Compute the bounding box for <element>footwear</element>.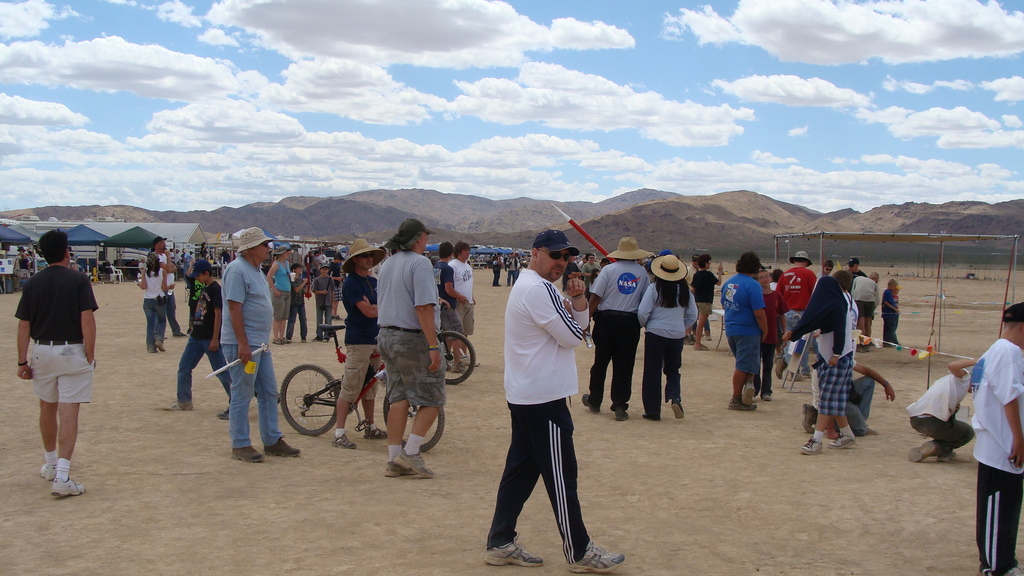
[x1=867, y1=341, x2=874, y2=350].
